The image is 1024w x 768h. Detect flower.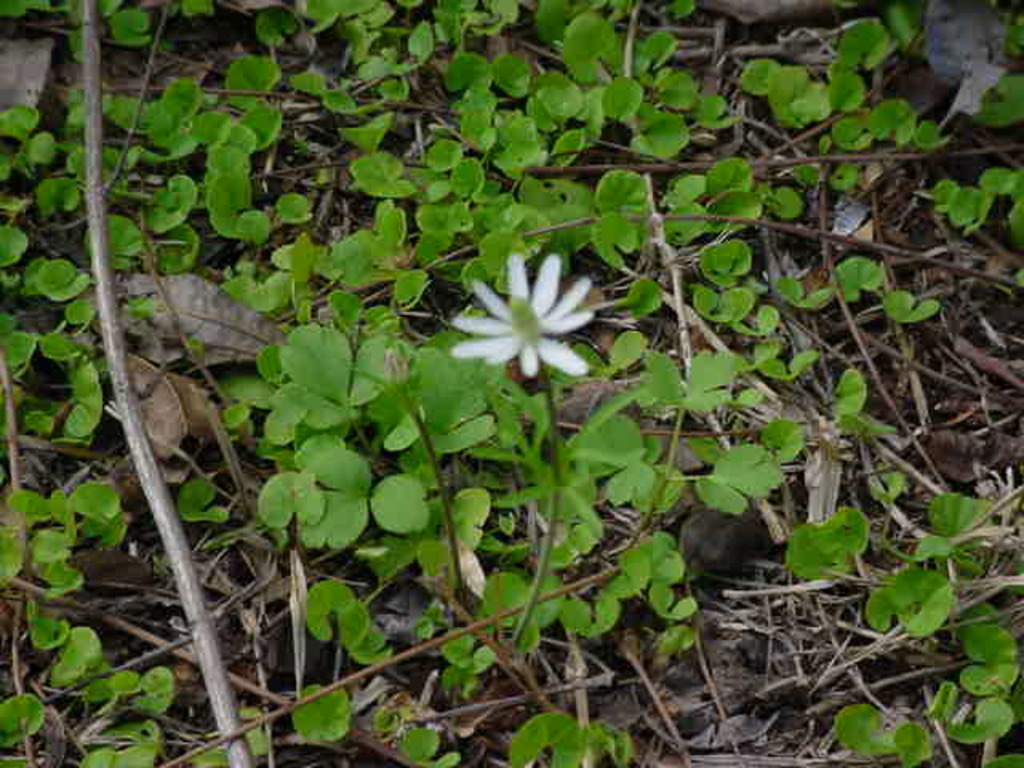
Detection: box(456, 240, 603, 379).
